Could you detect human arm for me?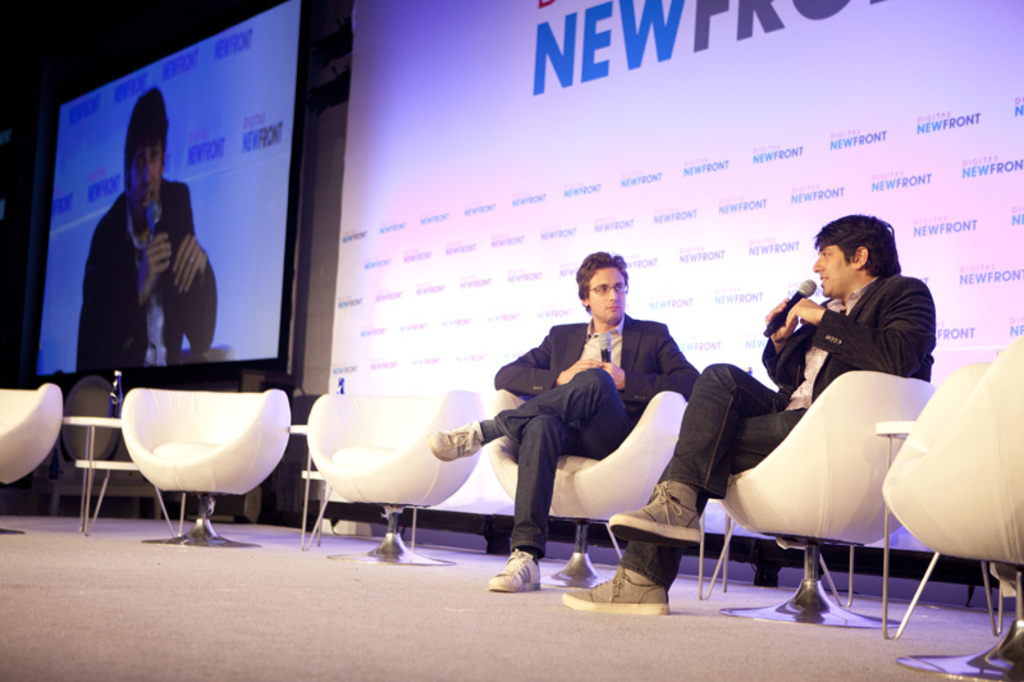
Detection result: bbox=[780, 284, 942, 395].
